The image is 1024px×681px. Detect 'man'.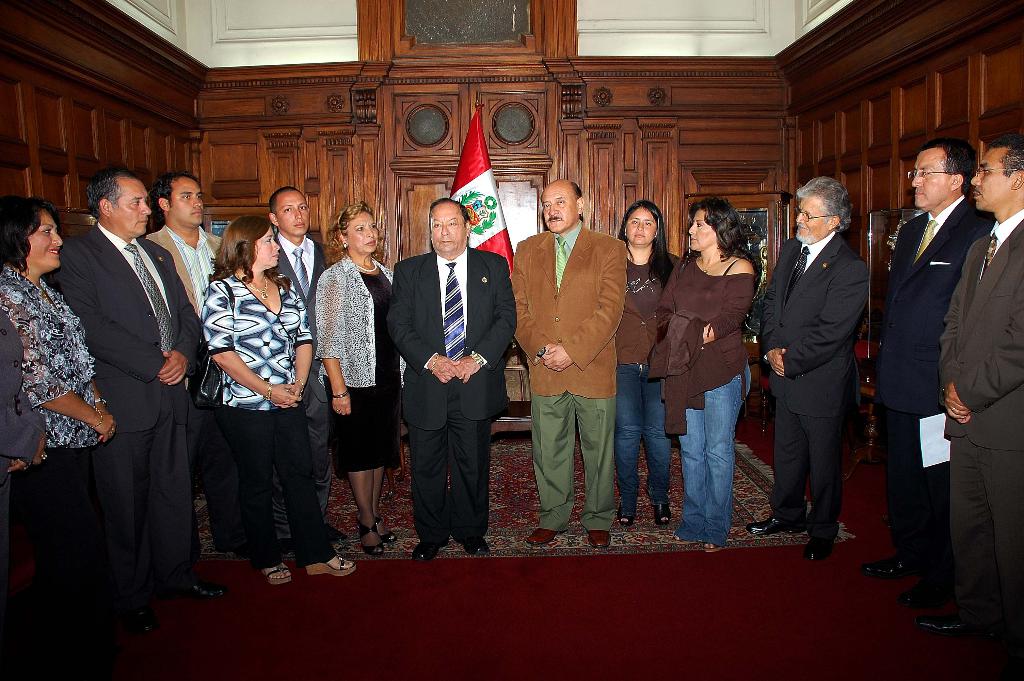
Detection: (left=265, top=185, right=330, bottom=524).
